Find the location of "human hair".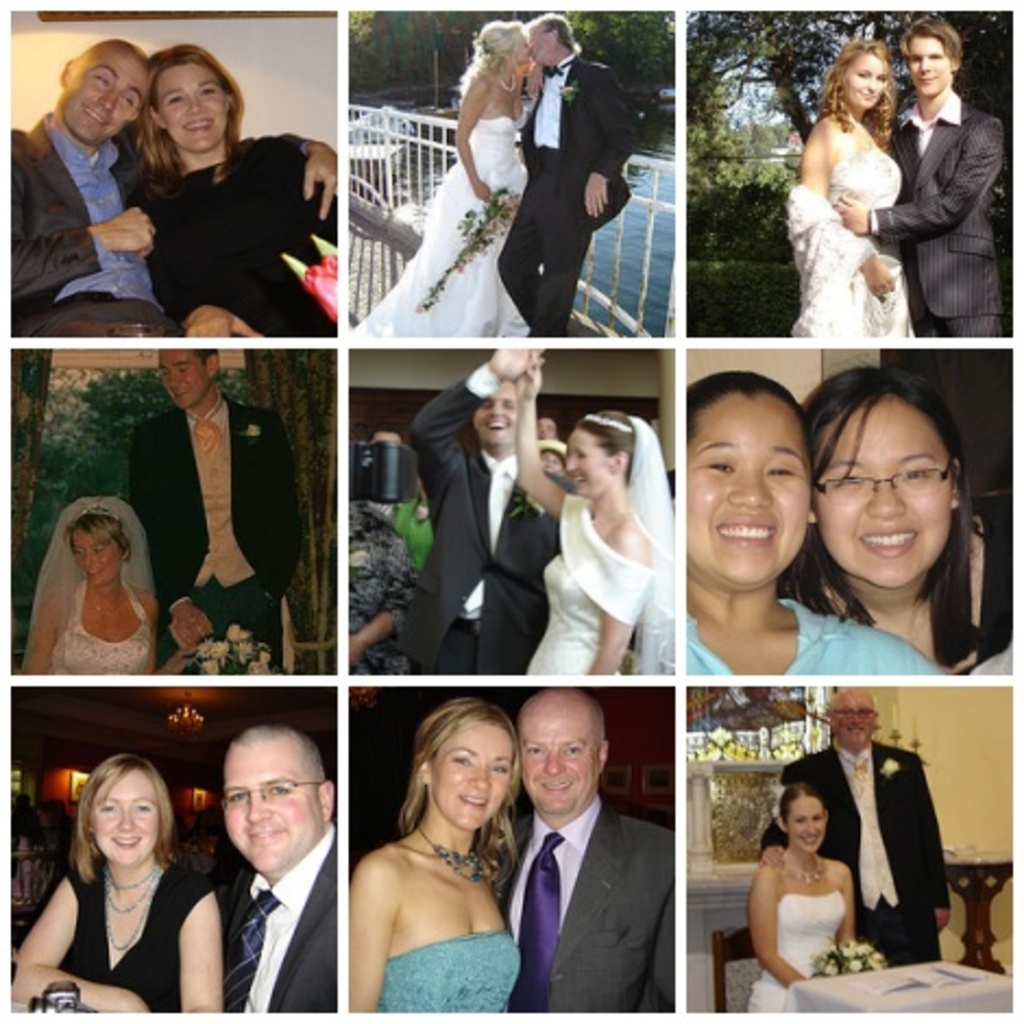
Location: bbox=(70, 752, 183, 885).
